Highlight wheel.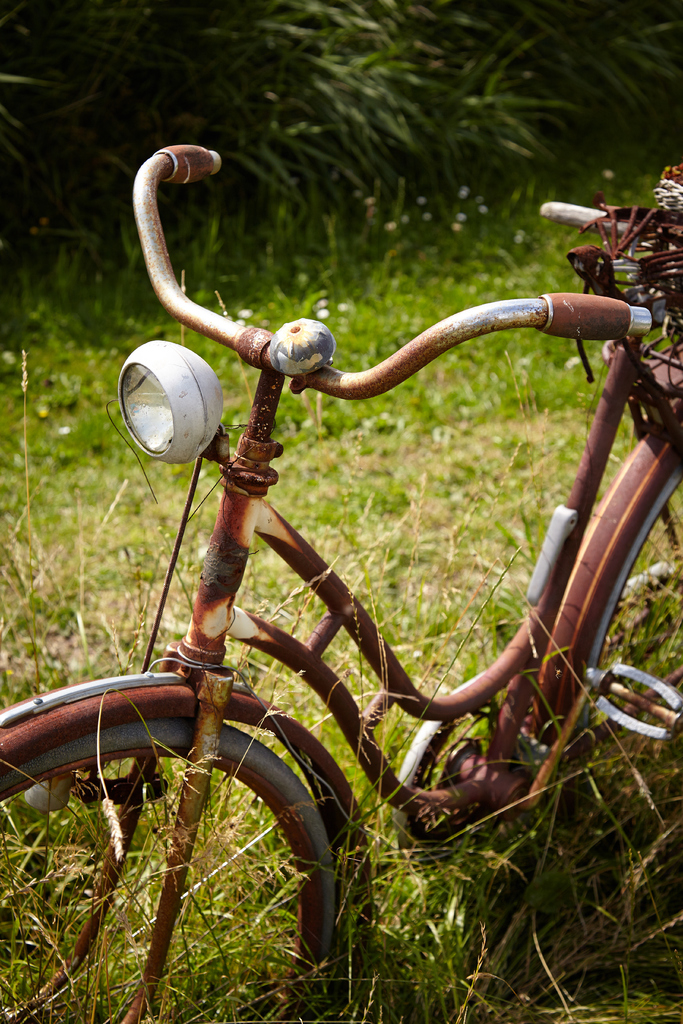
Highlighted region: <region>537, 431, 682, 970</region>.
